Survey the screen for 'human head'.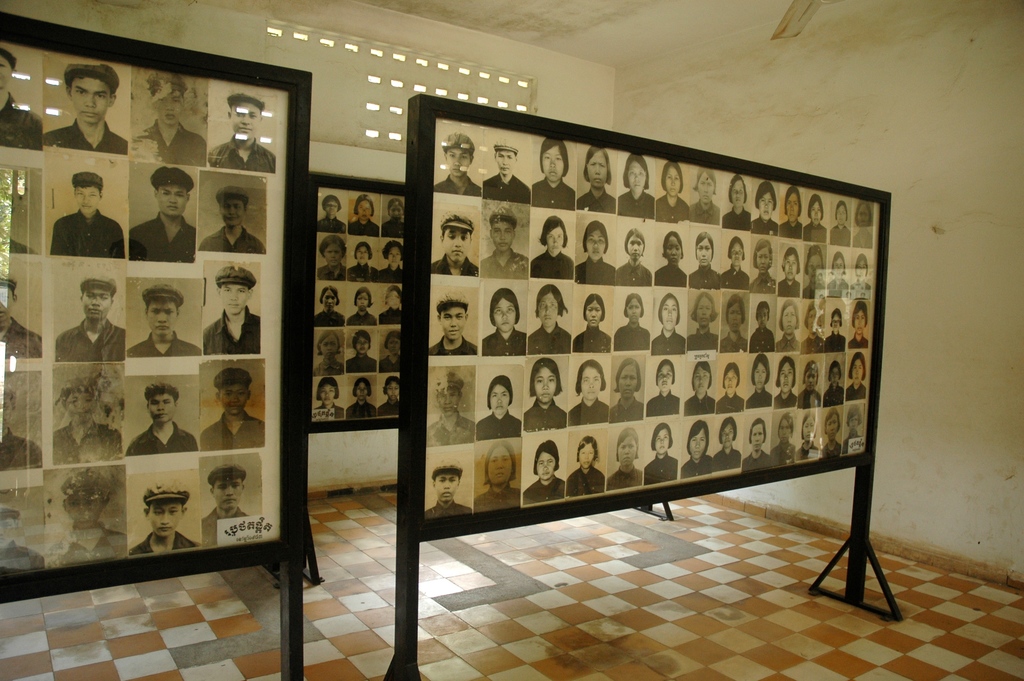
Survey found: bbox=(486, 214, 514, 252).
